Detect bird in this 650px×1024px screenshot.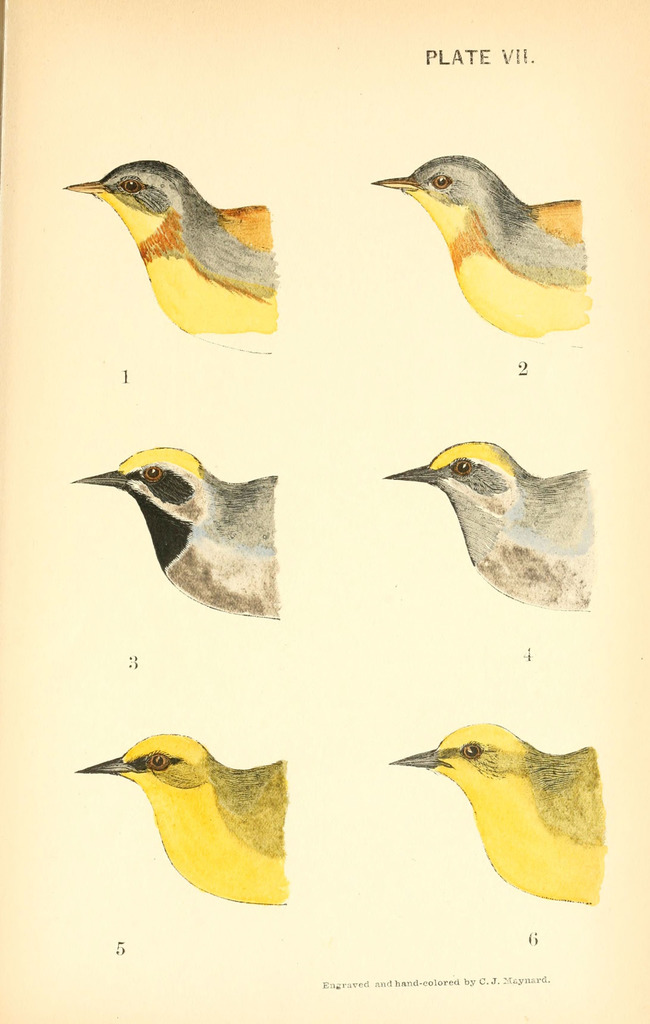
Detection: <box>387,724,608,904</box>.
